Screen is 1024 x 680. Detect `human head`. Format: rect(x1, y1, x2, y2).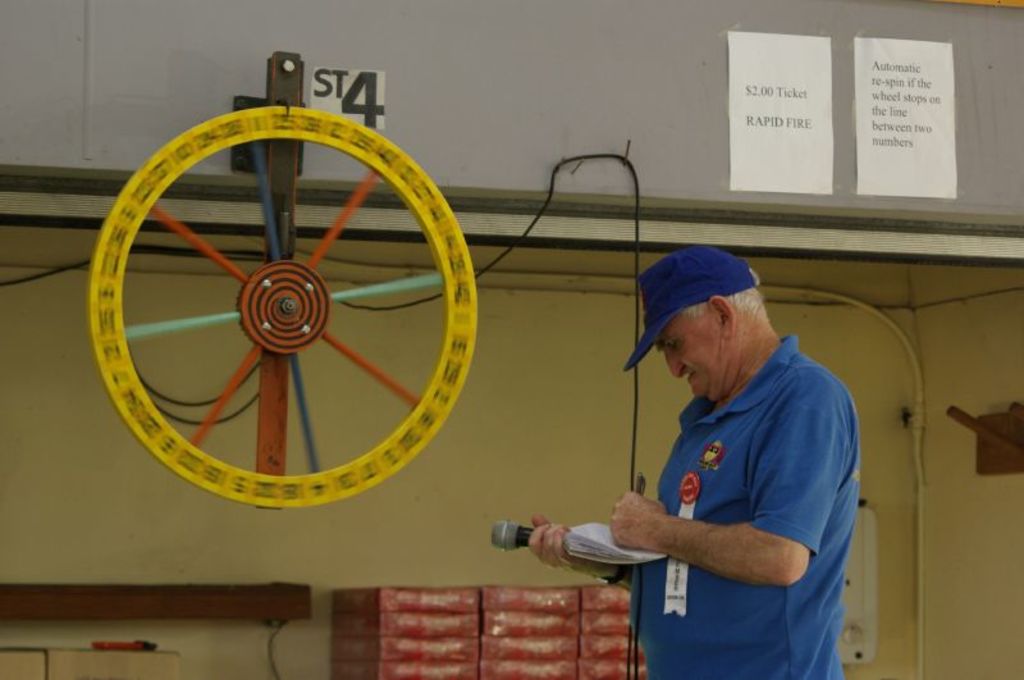
rect(636, 255, 794, 412).
